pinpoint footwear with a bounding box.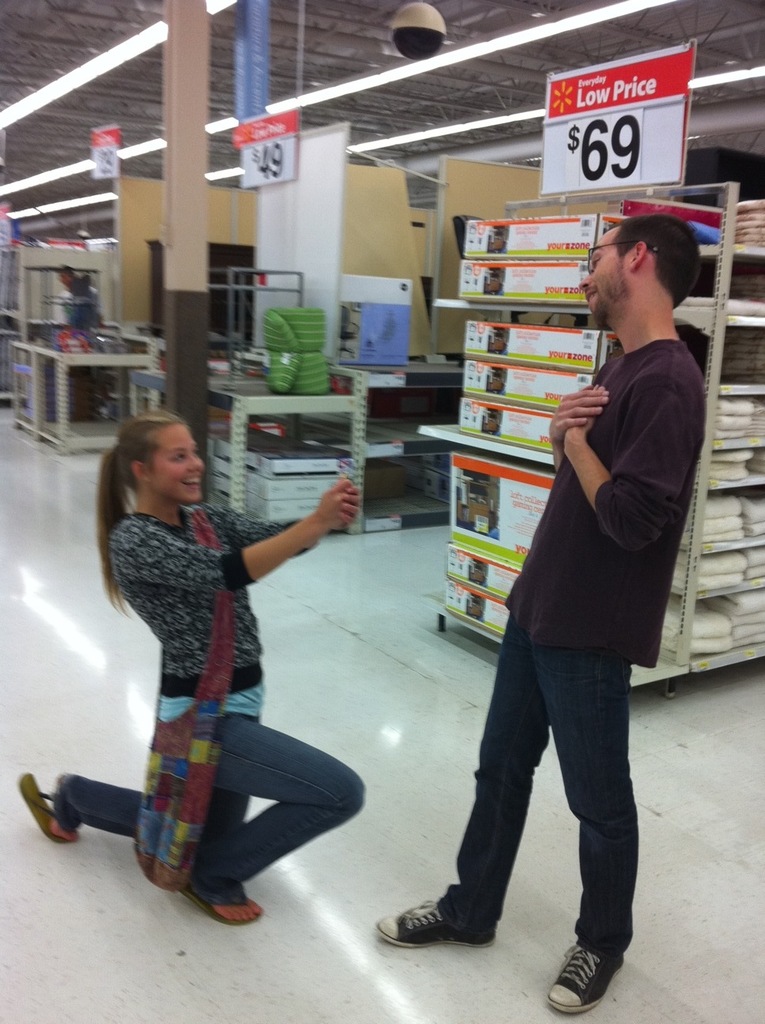
<box>367,894,499,947</box>.
